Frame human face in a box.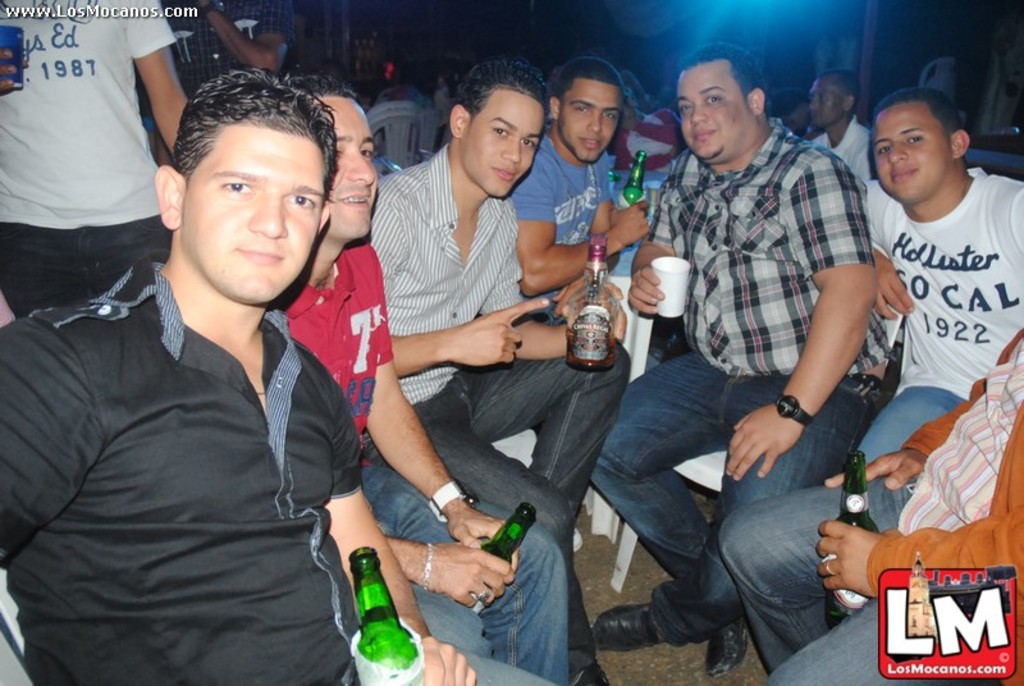
select_region(874, 95, 951, 203).
